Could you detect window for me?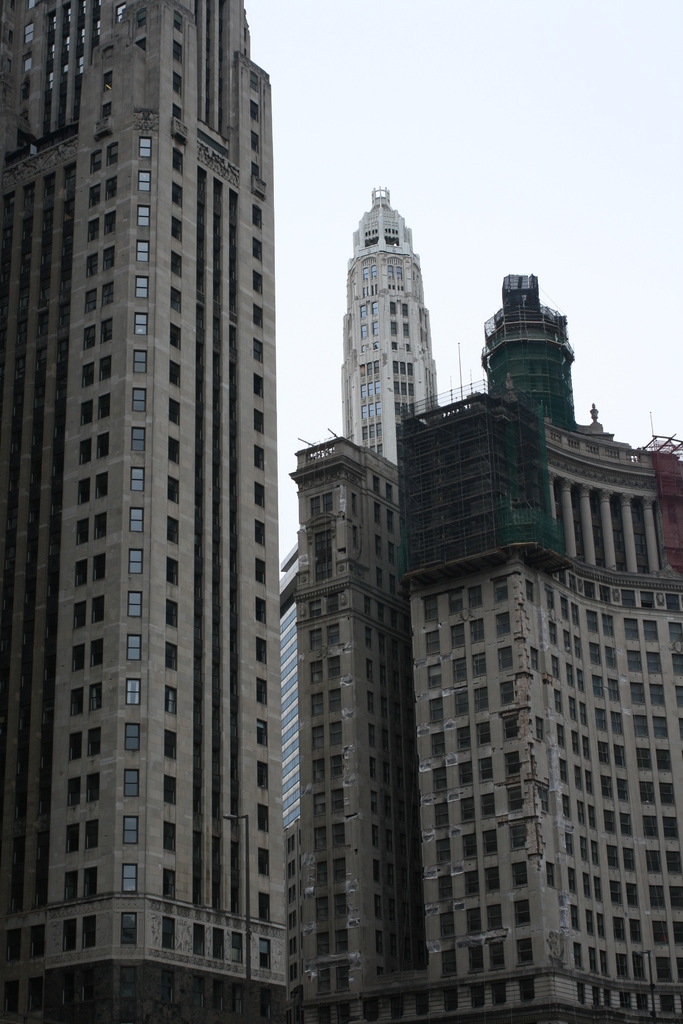
Detection result: locate(616, 810, 634, 838).
